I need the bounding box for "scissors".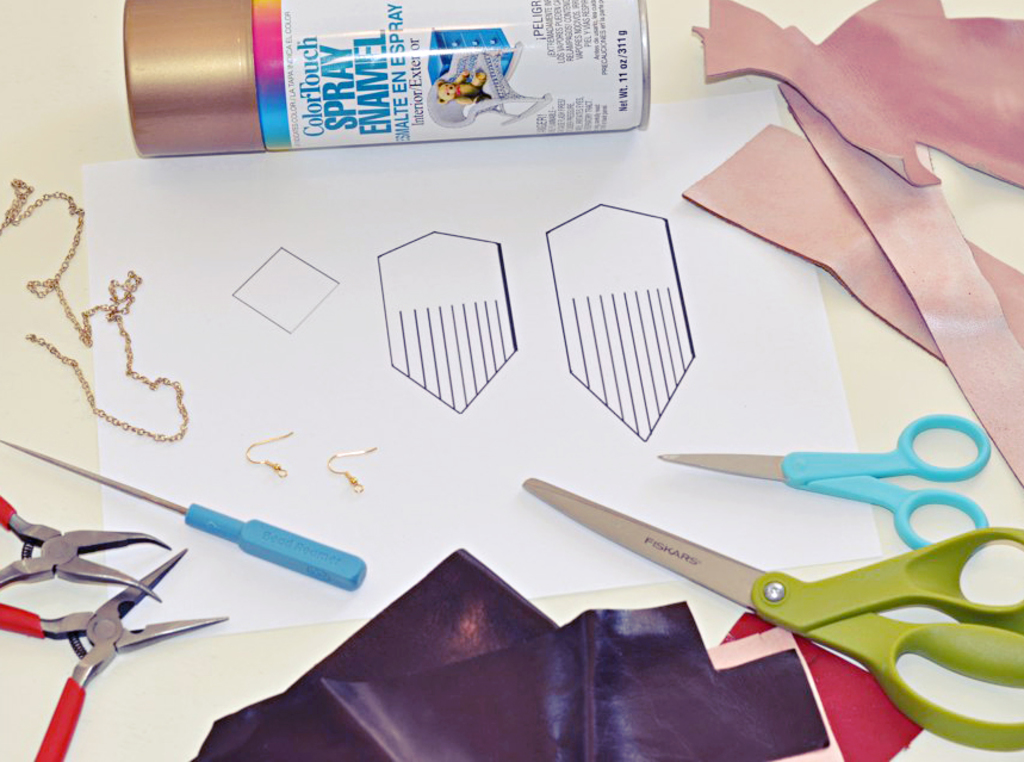
Here it is: Rect(657, 413, 997, 551).
